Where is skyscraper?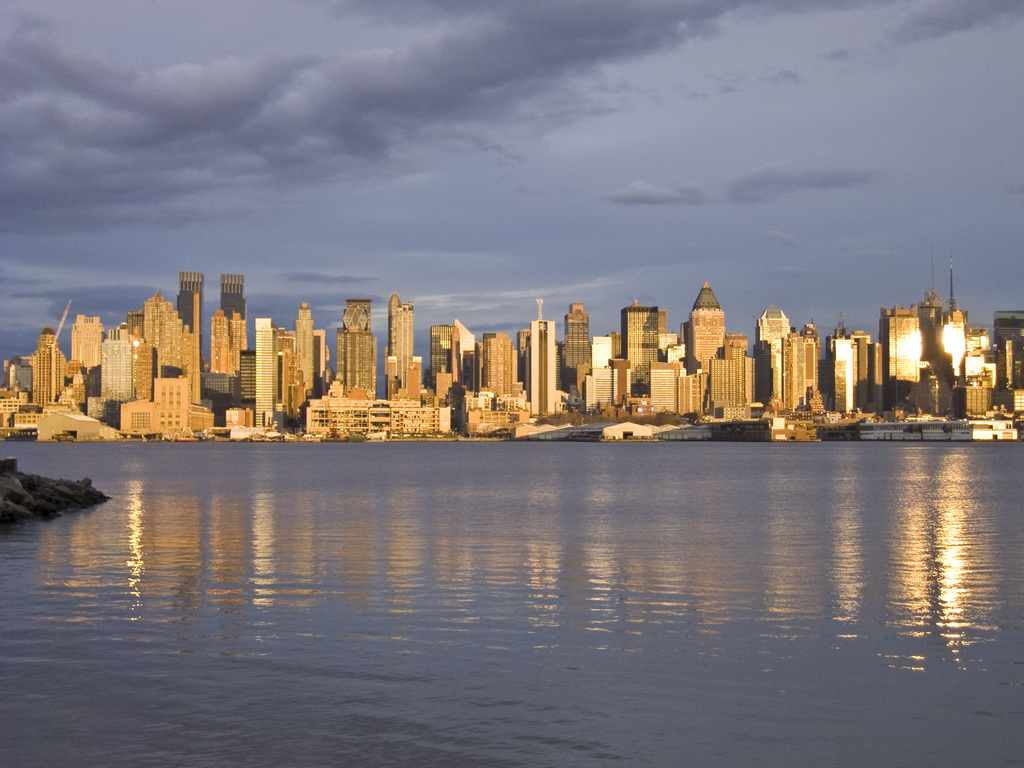
<region>929, 274, 946, 407</region>.
